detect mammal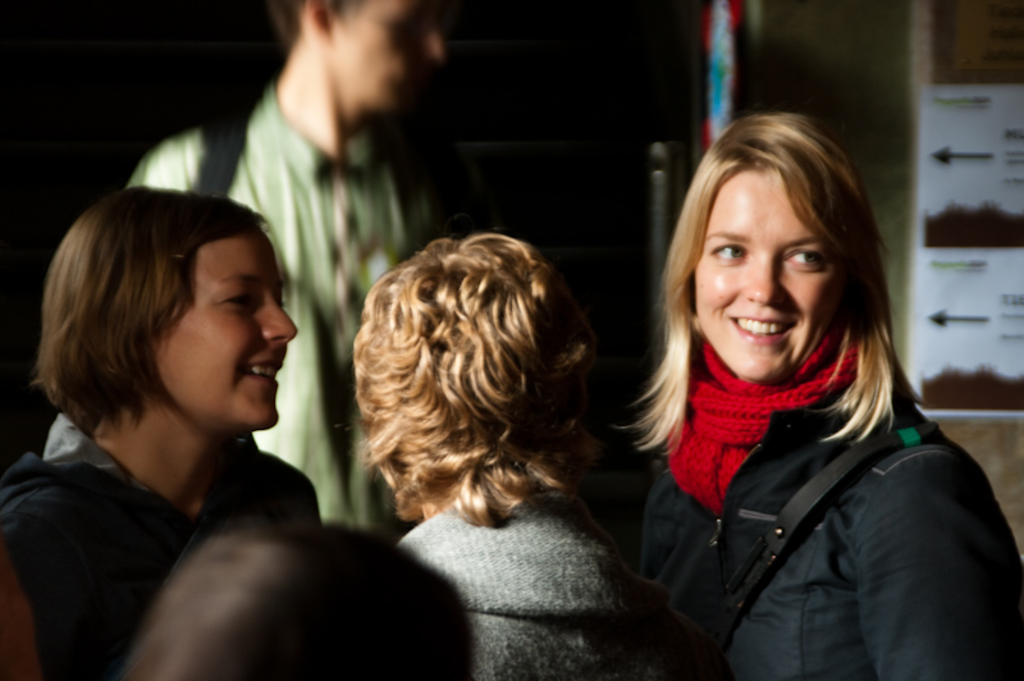
0,179,323,680
